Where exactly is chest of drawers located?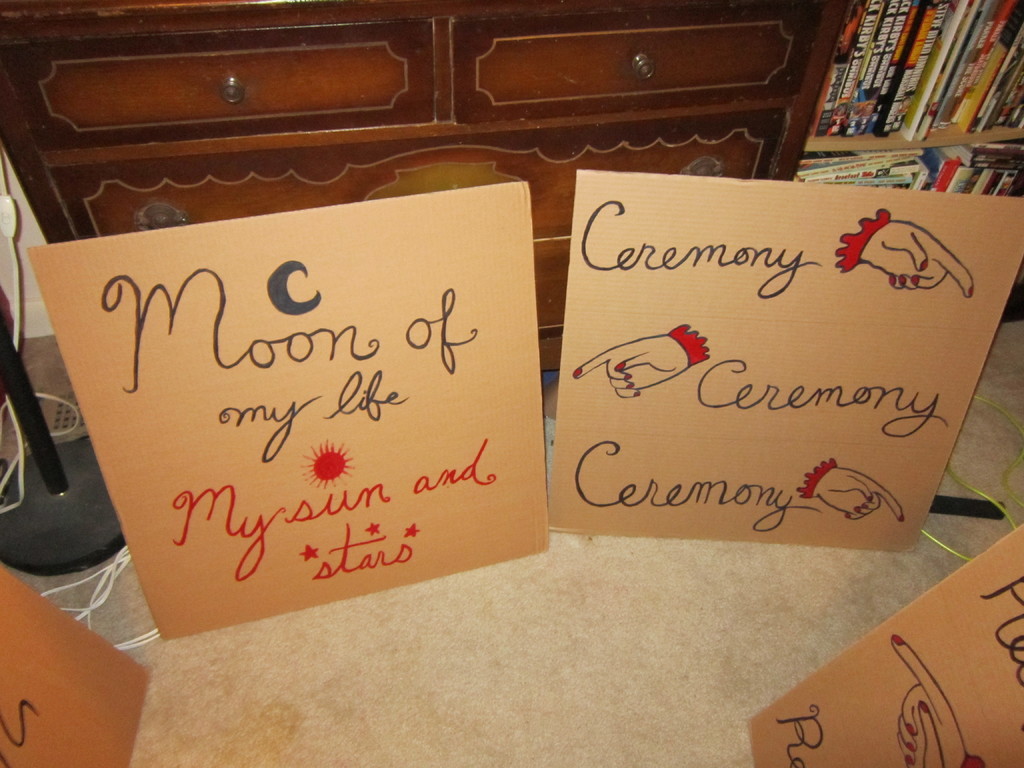
Its bounding box is bbox=(0, 0, 865, 371).
